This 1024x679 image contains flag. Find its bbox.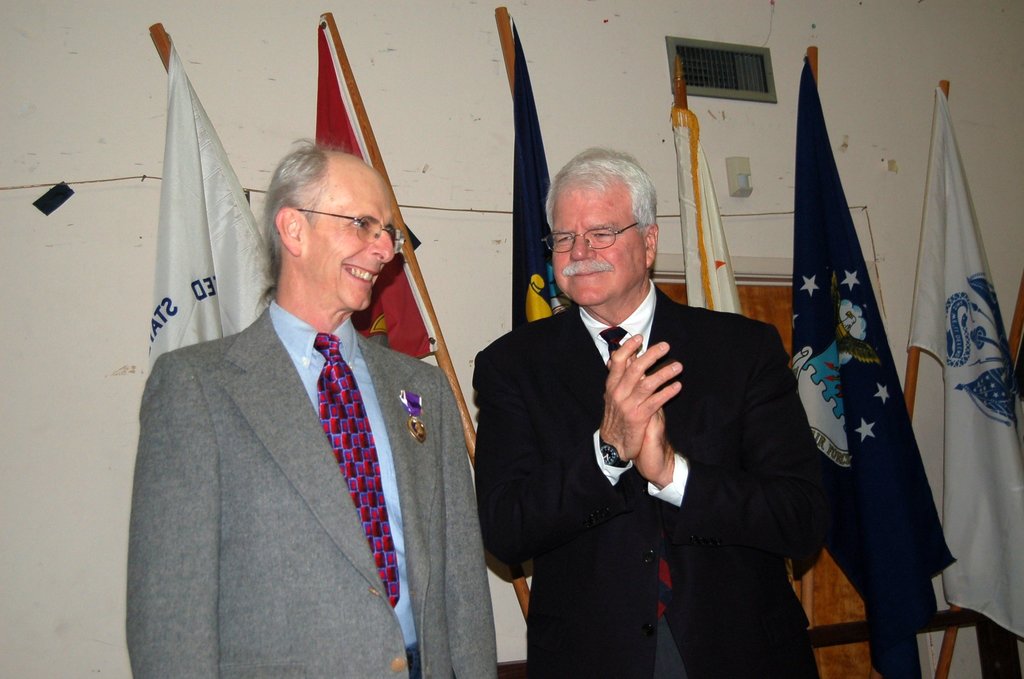
box(146, 31, 289, 373).
